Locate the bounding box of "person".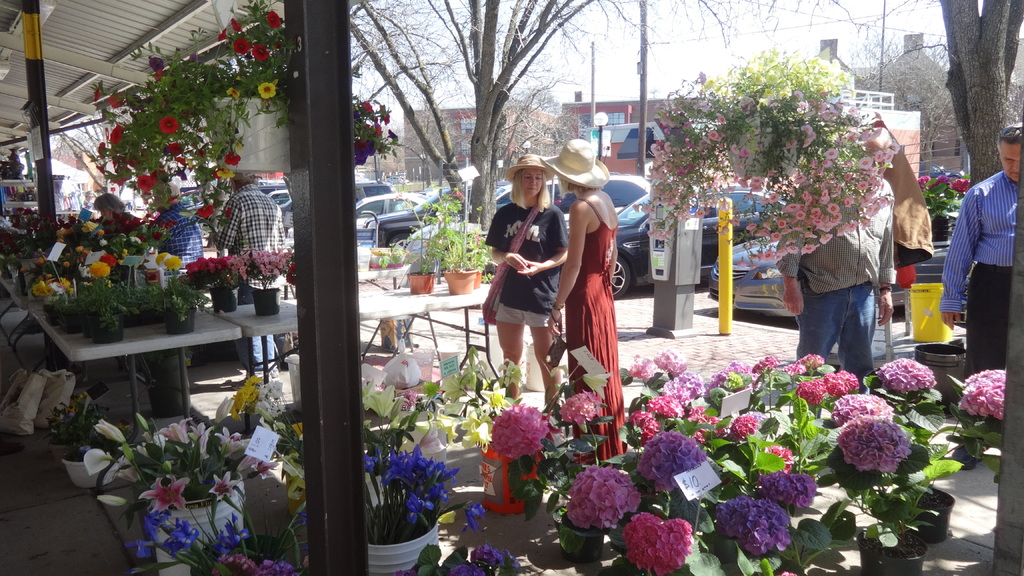
Bounding box: detection(212, 170, 313, 269).
